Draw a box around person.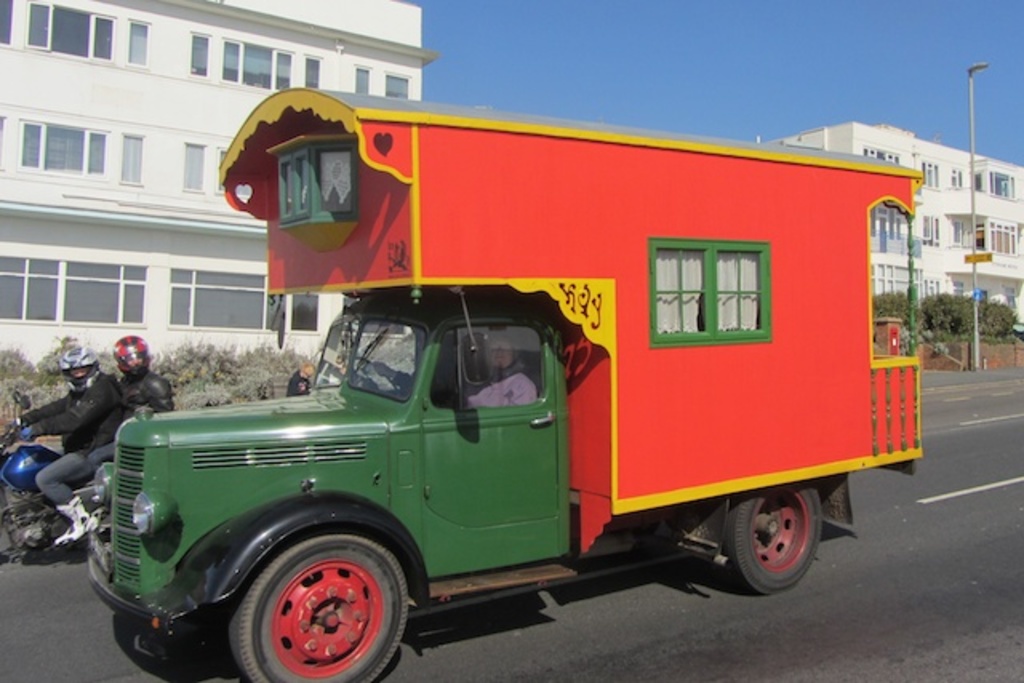
(left=282, top=365, right=315, bottom=398).
